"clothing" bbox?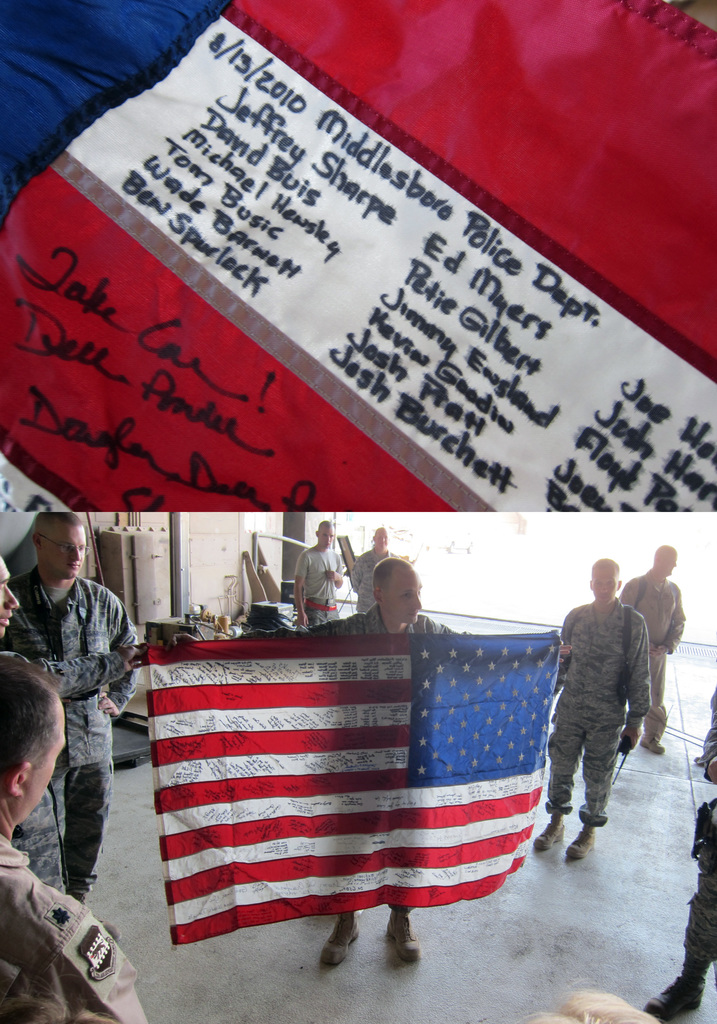
(x1=296, y1=548, x2=345, y2=627)
